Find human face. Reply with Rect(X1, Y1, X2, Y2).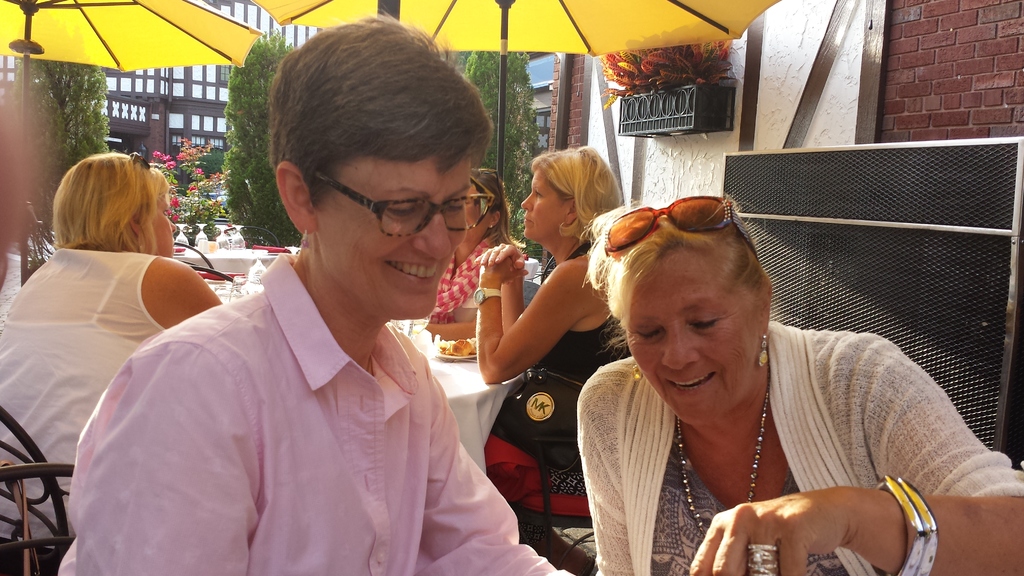
Rect(520, 173, 564, 242).
